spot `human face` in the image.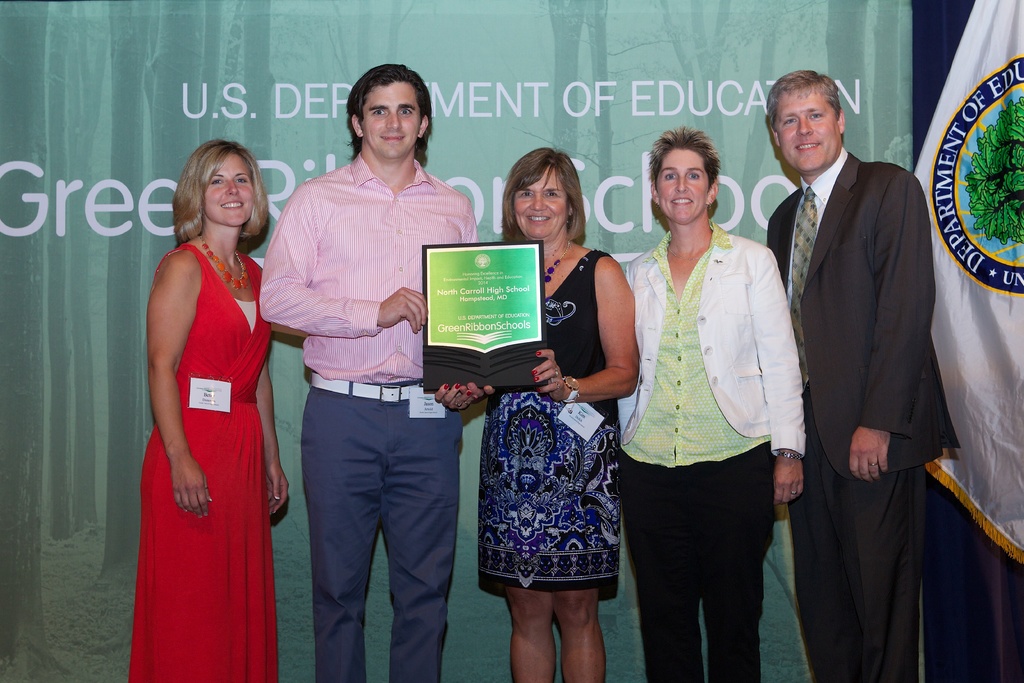
`human face` found at x1=512 y1=164 x2=570 y2=240.
